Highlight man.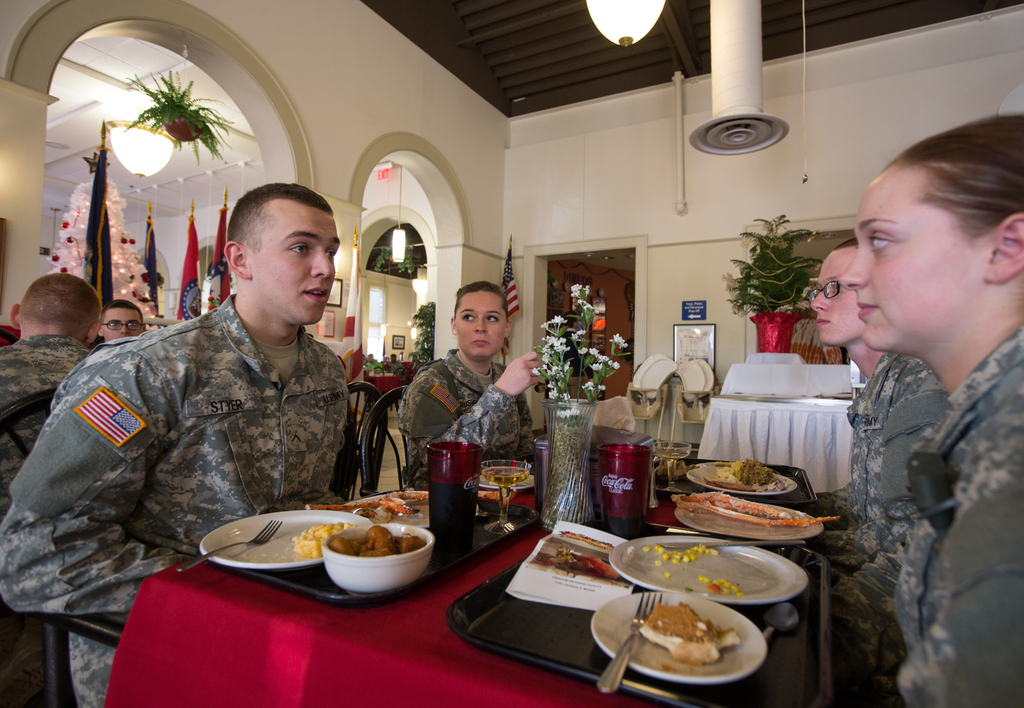
Highlighted region: 3,277,119,512.
